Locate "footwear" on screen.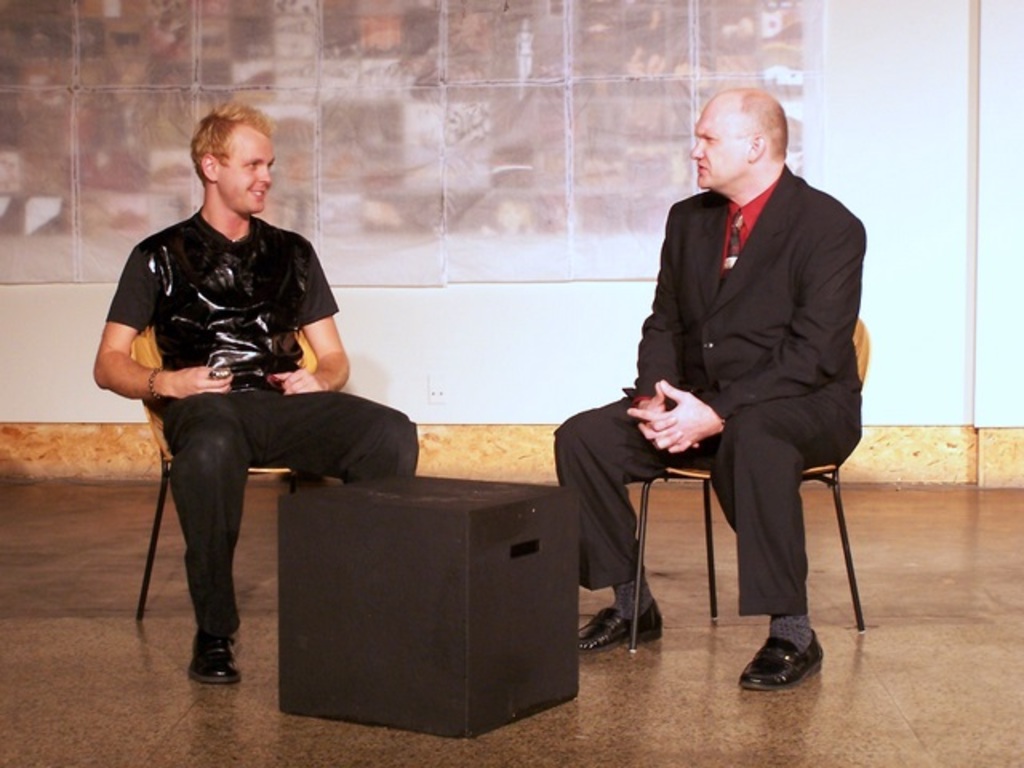
On screen at 189 624 243 686.
